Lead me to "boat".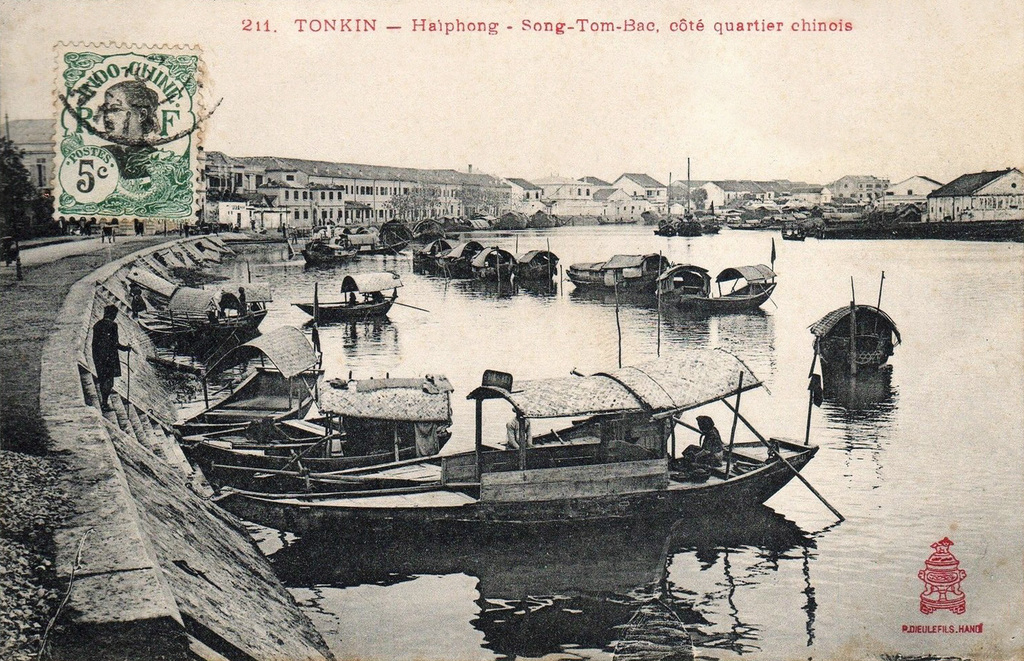
Lead to bbox=[677, 233, 774, 321].
